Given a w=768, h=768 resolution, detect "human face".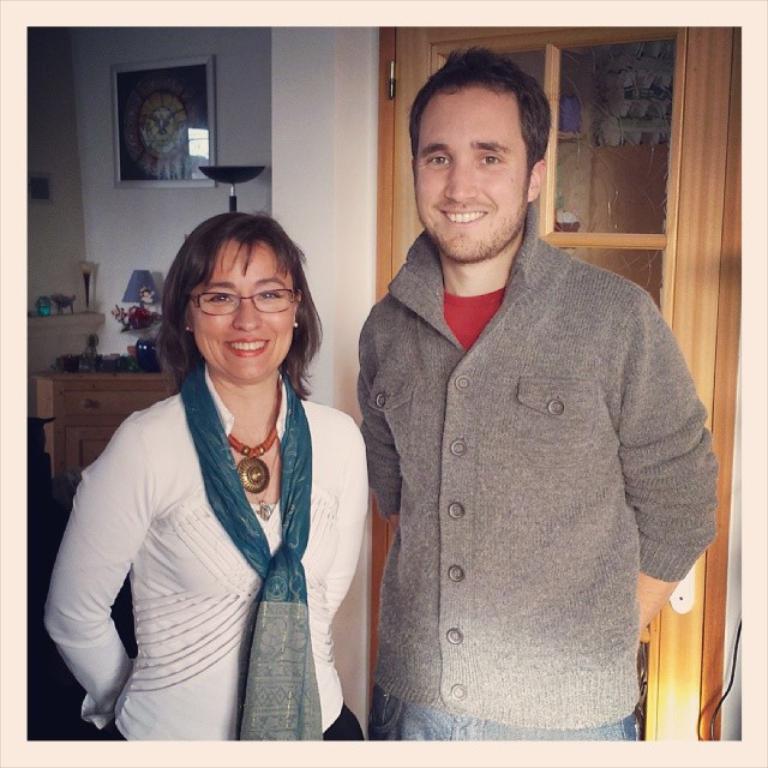
box=[184, 241, 296, 383].
